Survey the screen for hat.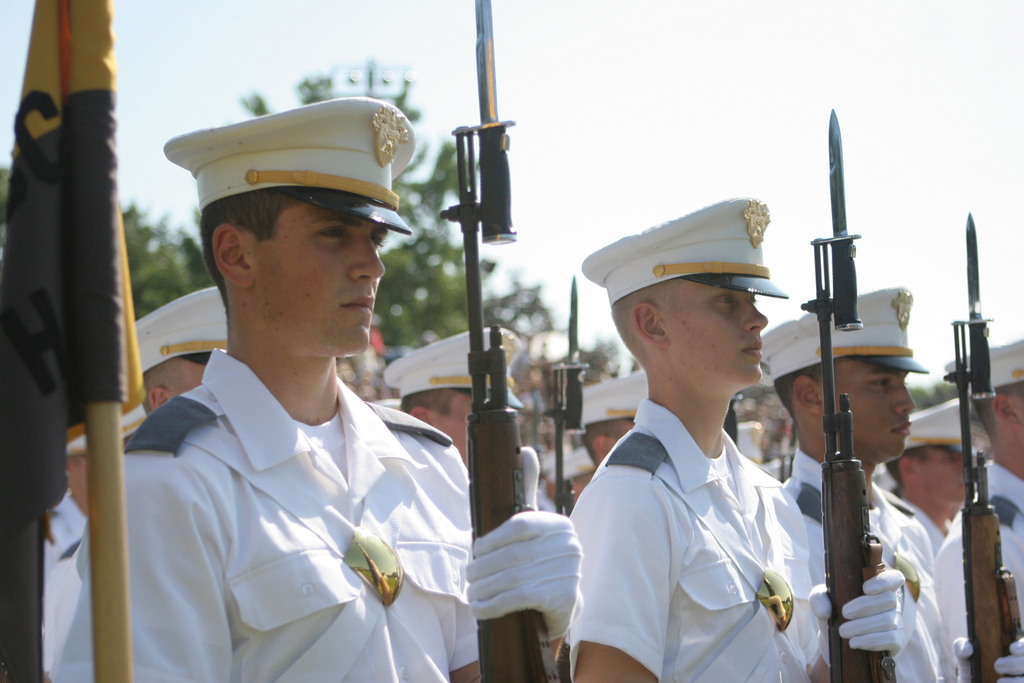
Survey found: (left=893, top=389, right=973, bottom=454).
